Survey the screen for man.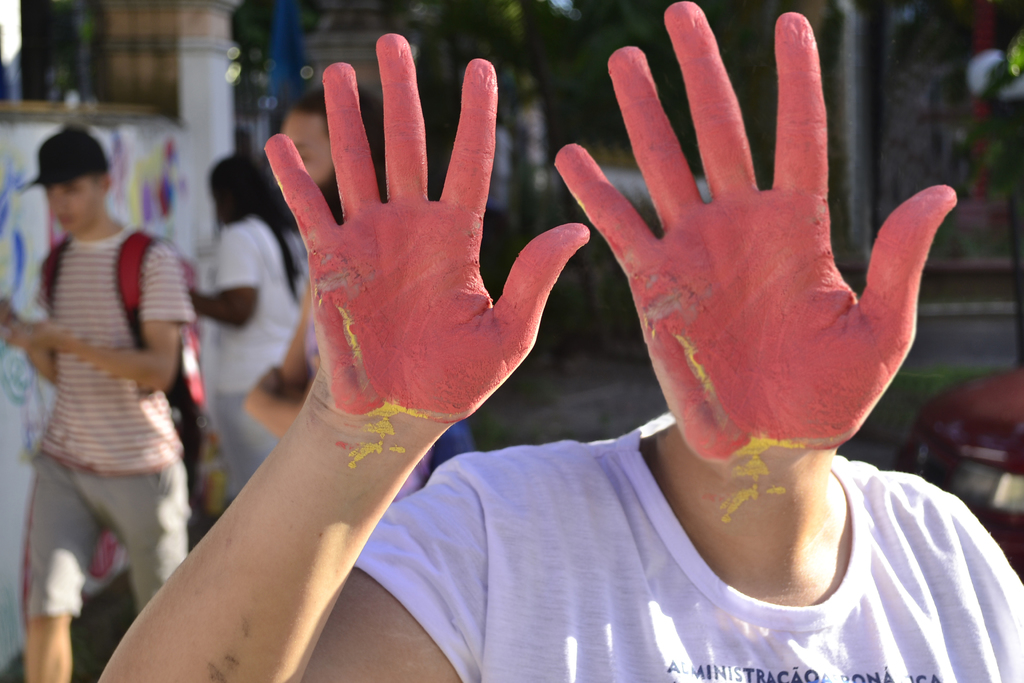
Survey found: pyautogui.locateOnScreen(12, 117, 220, 655).
